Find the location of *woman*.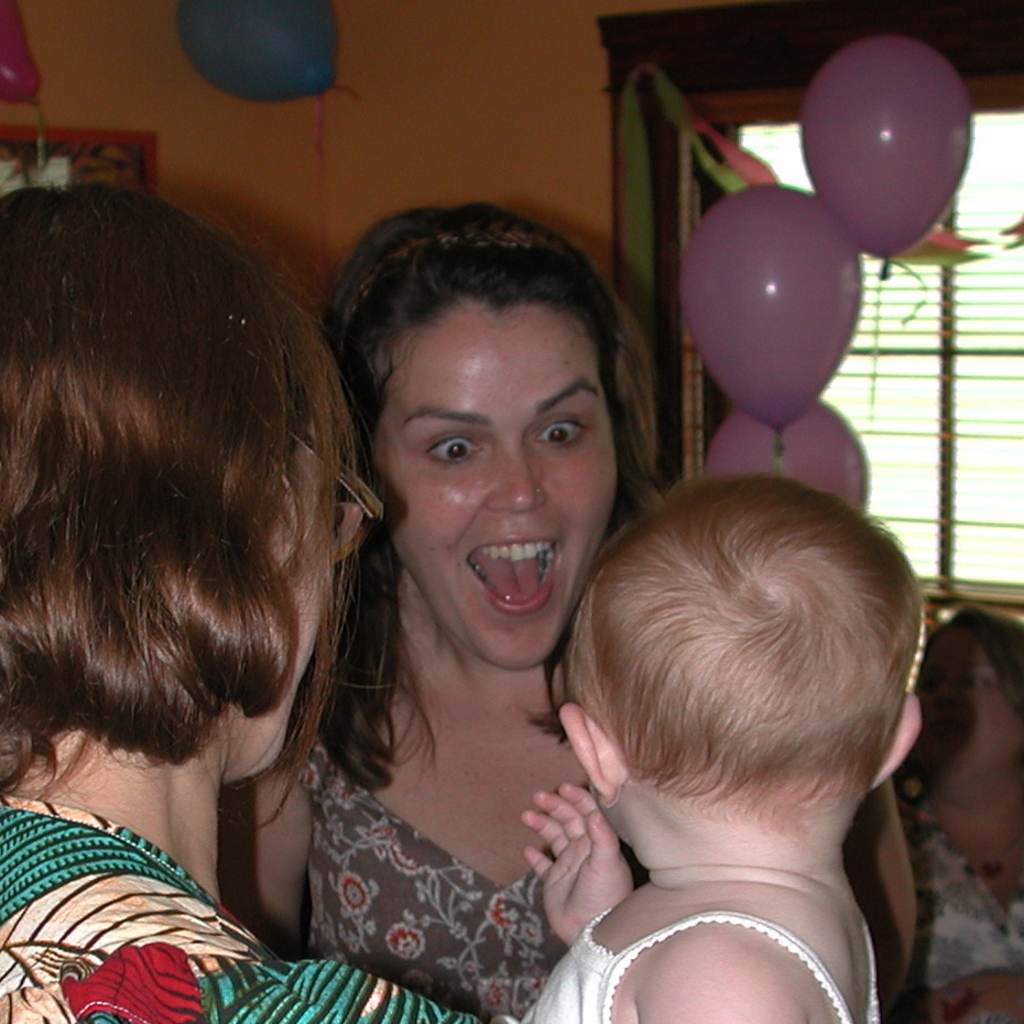
Location: [x1=0, y1=167, x2=416, y2=985].
